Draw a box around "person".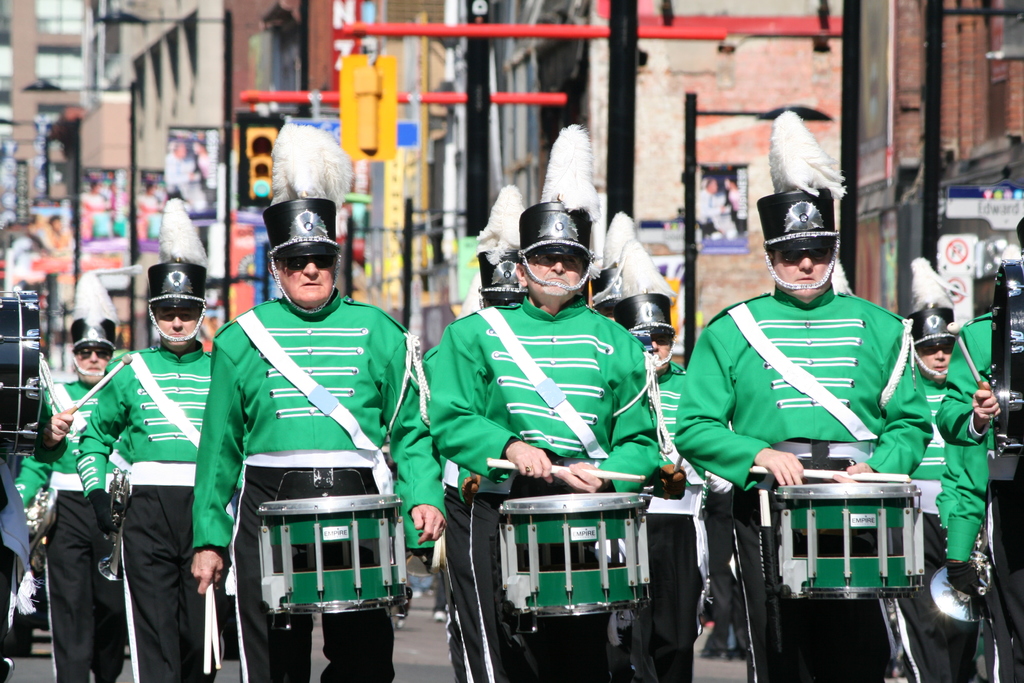
bbox=[938, 217, 1023, 682].
